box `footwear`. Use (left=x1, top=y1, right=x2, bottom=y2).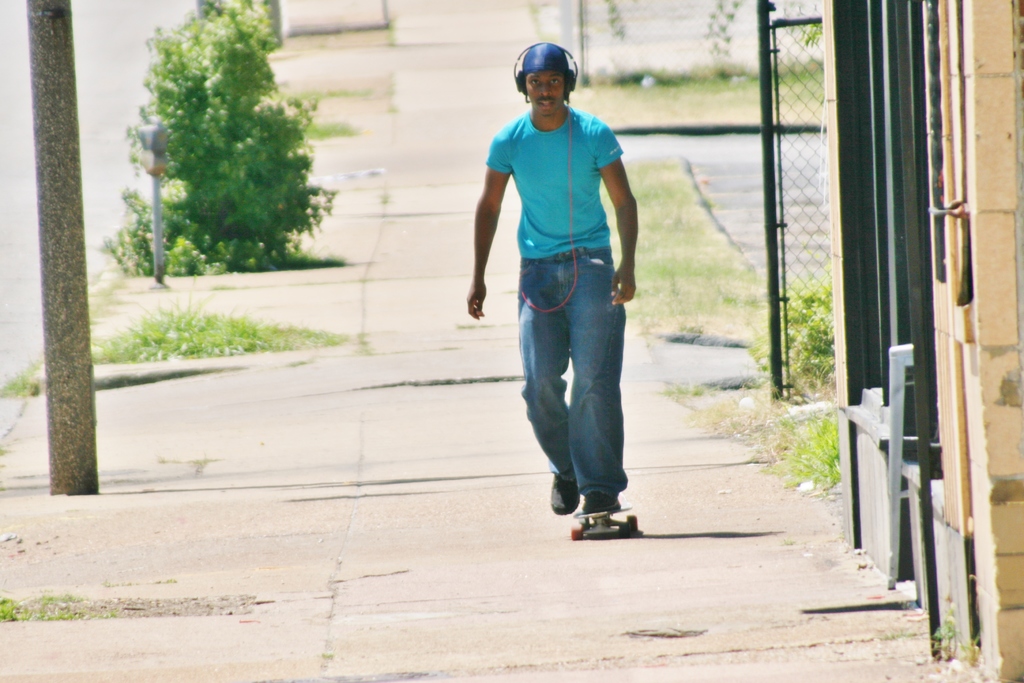
(left=548, top=471, right=584, bottom=513).
